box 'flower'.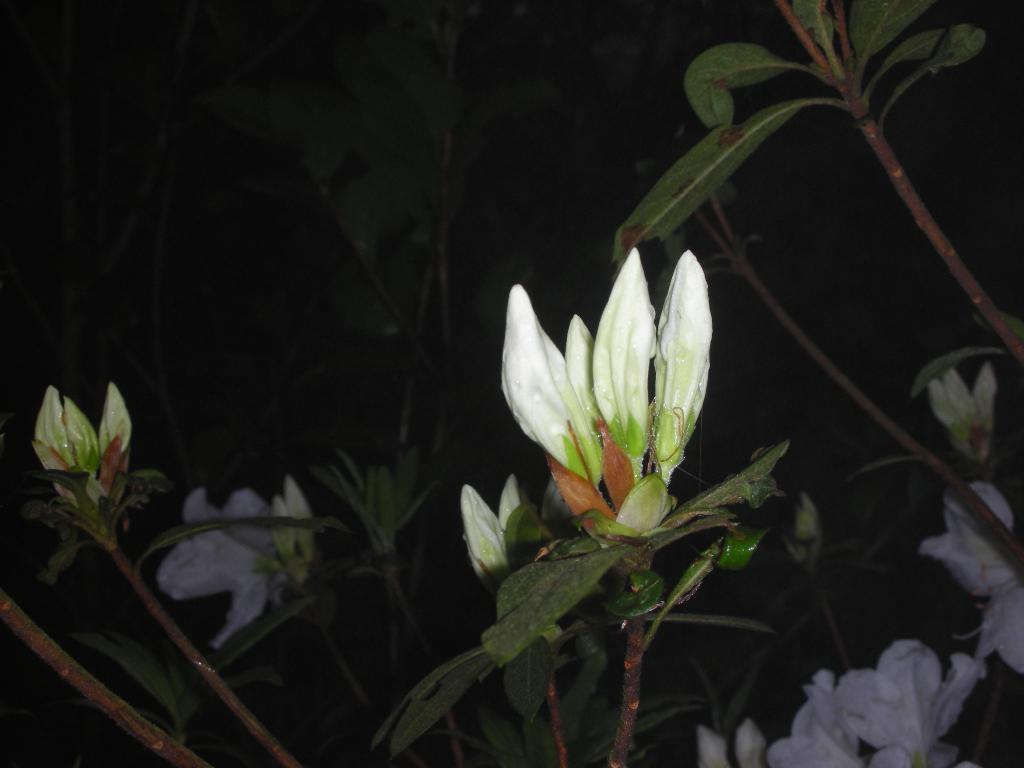
pyautogui.locateOnScreen(160, 484, 323, 641).
